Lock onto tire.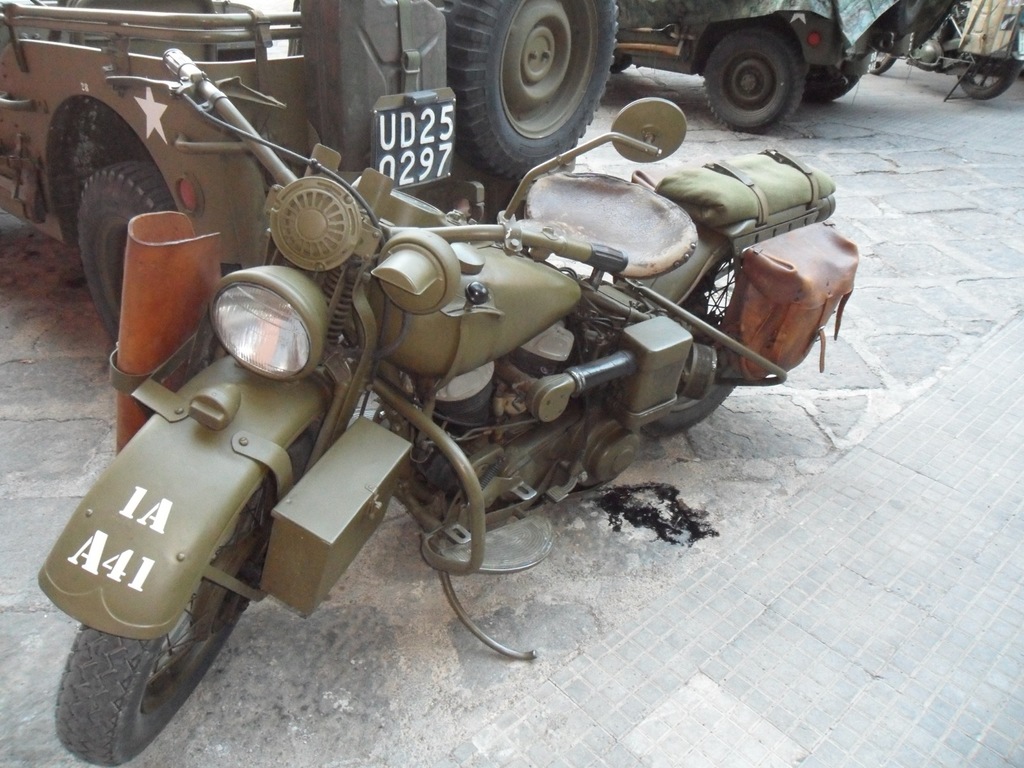
Locked: {"x1": 650, "y1": 249, "x2": 745, "y2": 436}.
